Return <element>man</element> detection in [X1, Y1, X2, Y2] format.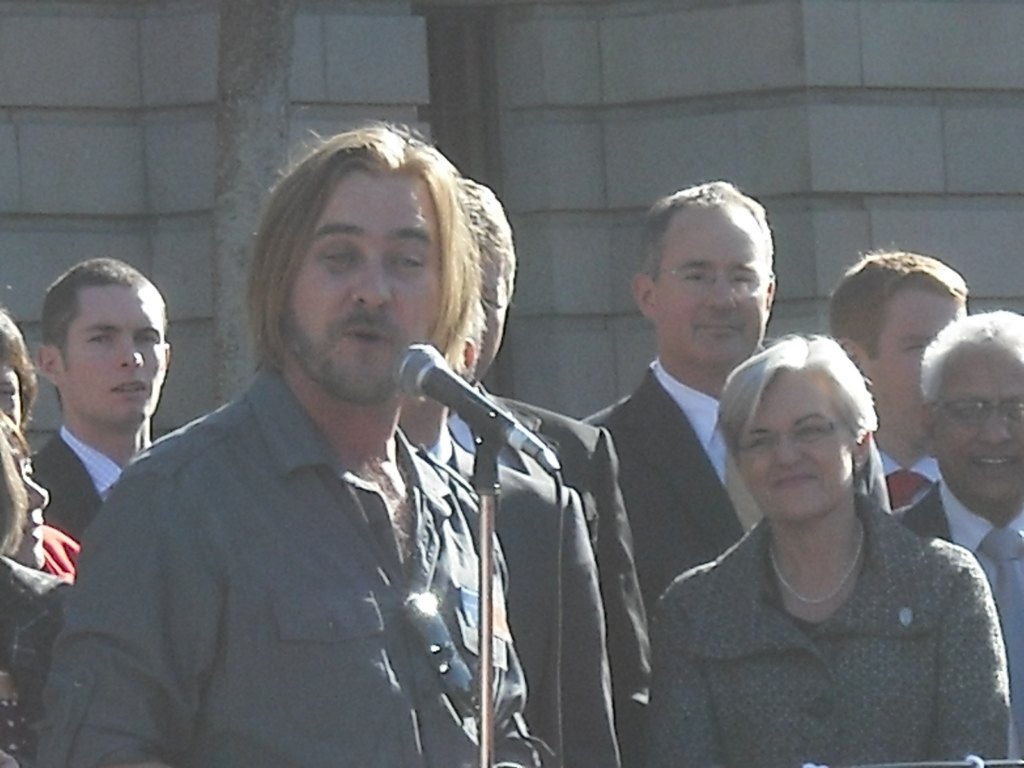
[456, 175, 652, 767].
